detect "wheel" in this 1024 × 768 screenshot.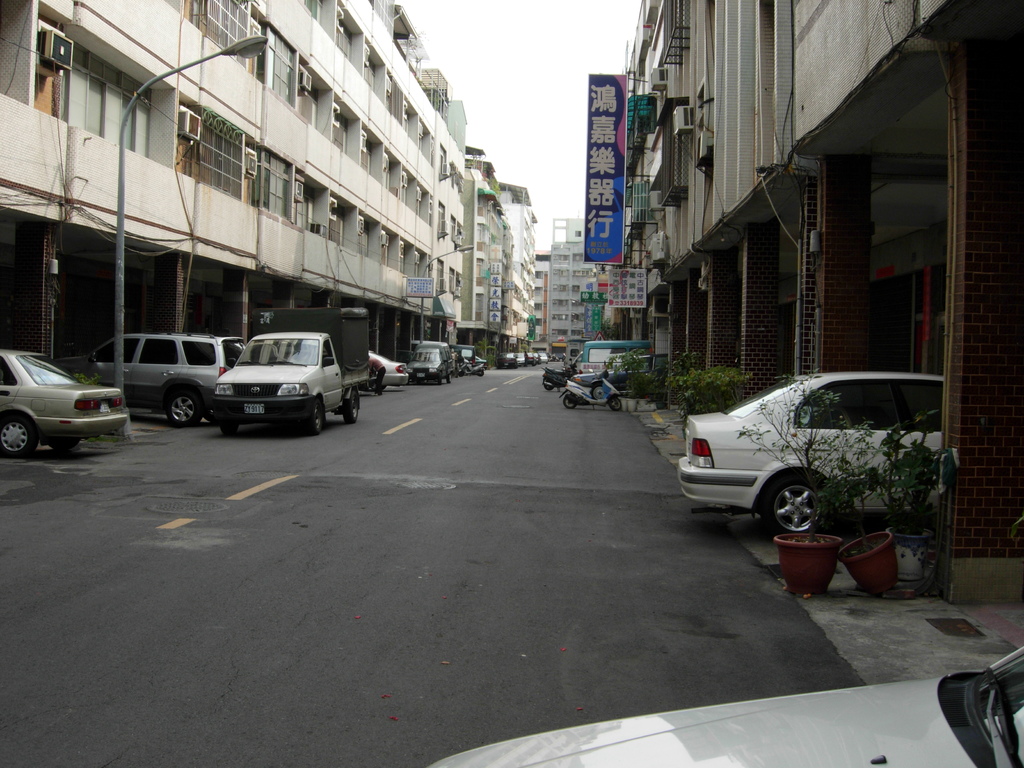
Detection: [221,424,237,435].
